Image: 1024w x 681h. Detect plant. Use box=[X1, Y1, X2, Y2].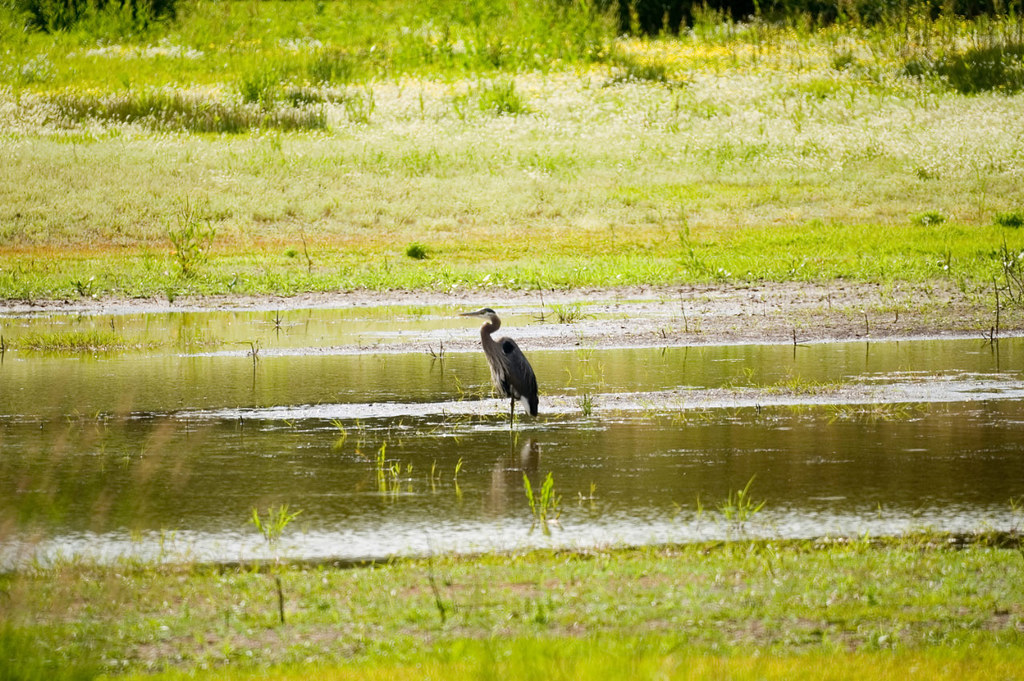
box=[158, 182, 230, 281].
